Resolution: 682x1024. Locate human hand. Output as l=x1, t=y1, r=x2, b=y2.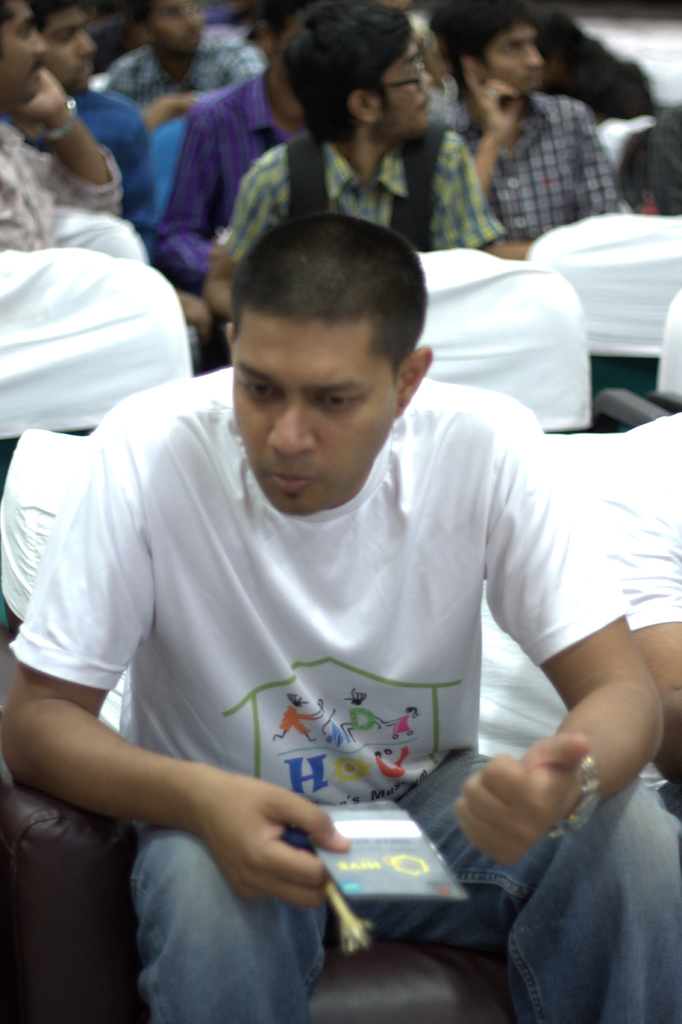
l=458, t=726, r=612, b=876.
